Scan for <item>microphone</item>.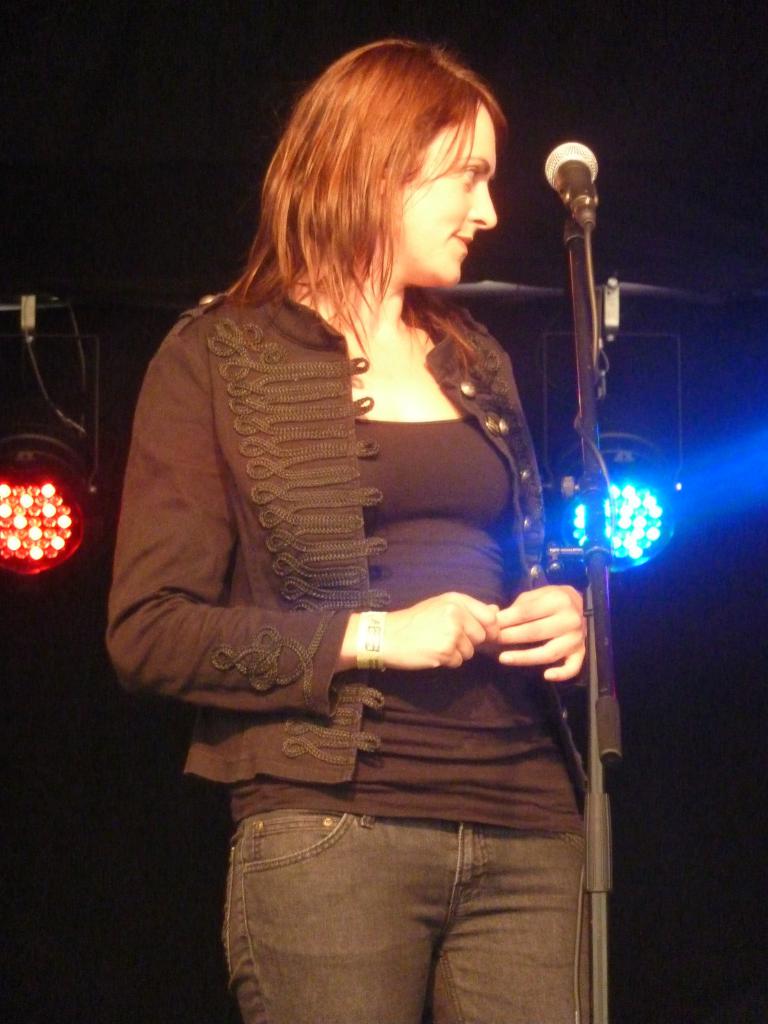
Scan result: {"left": 550, "top": 135, "right": 623, "bottom": 232}.
